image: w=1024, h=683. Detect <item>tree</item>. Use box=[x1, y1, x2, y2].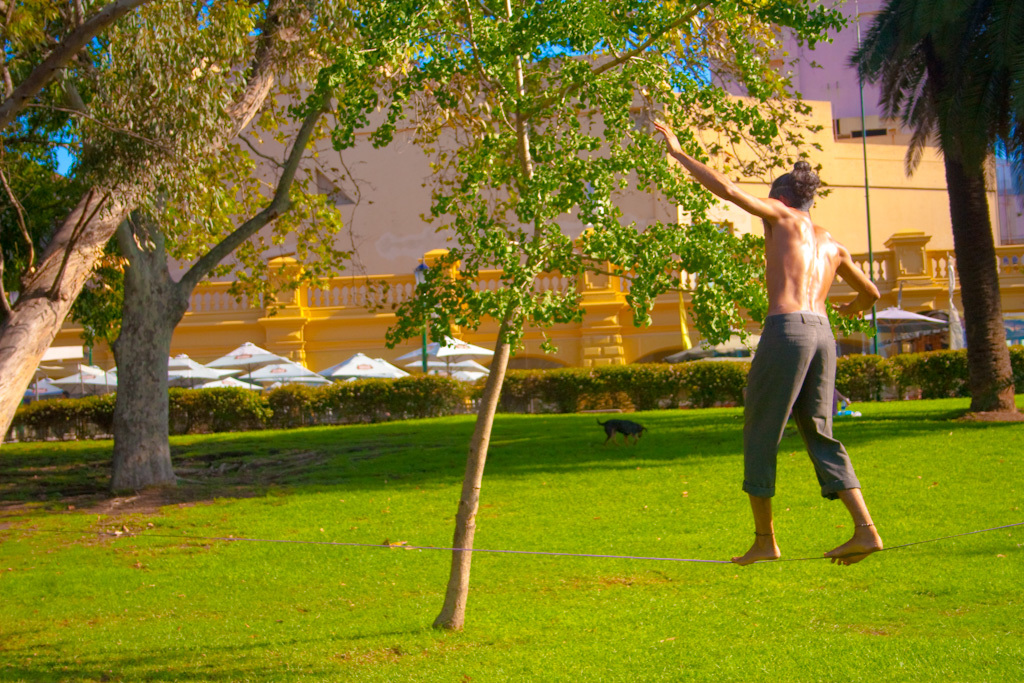
box=[846, 0, 1023, 401].
